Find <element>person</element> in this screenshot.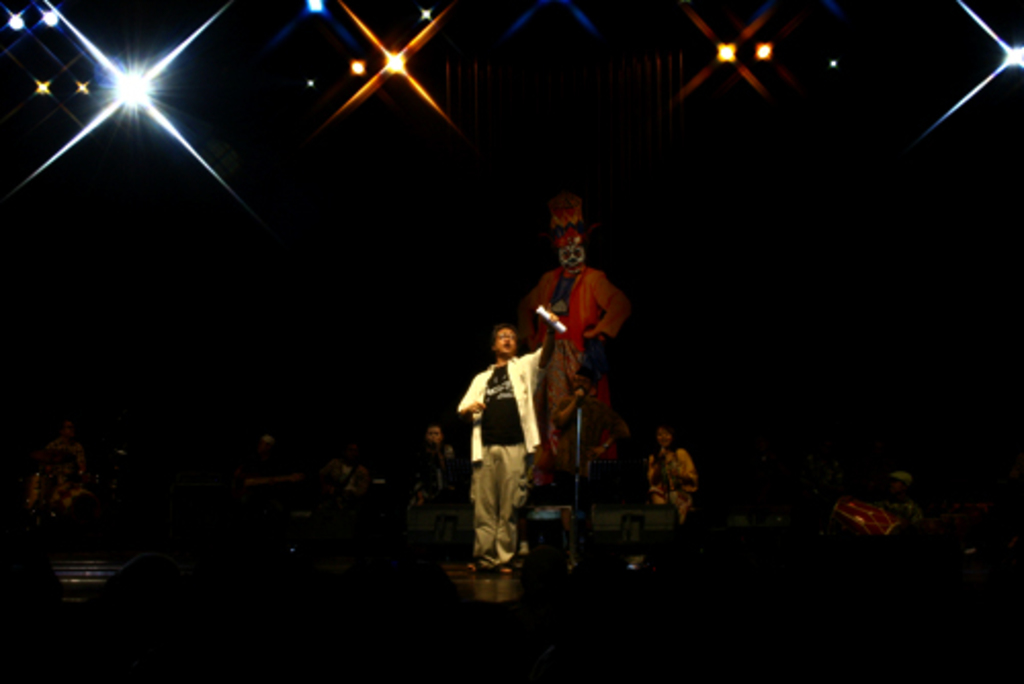
The bounding box for <element>person</element> is [left=643, top=422, right=696, bottom=522].
